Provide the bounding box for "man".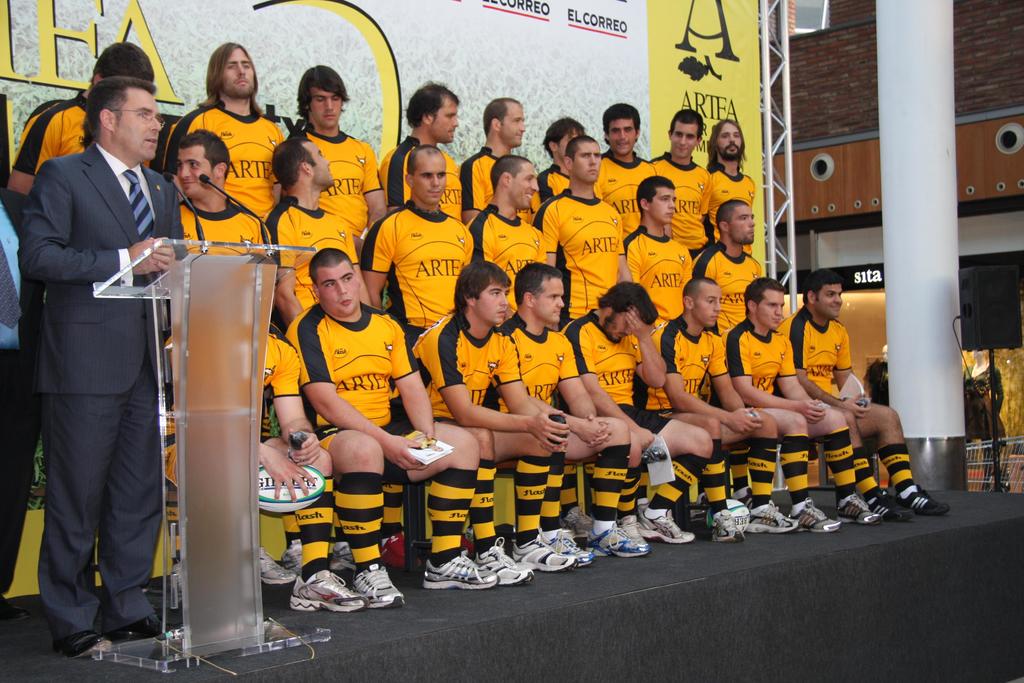
bbox=[728, 279, 884, 533].
